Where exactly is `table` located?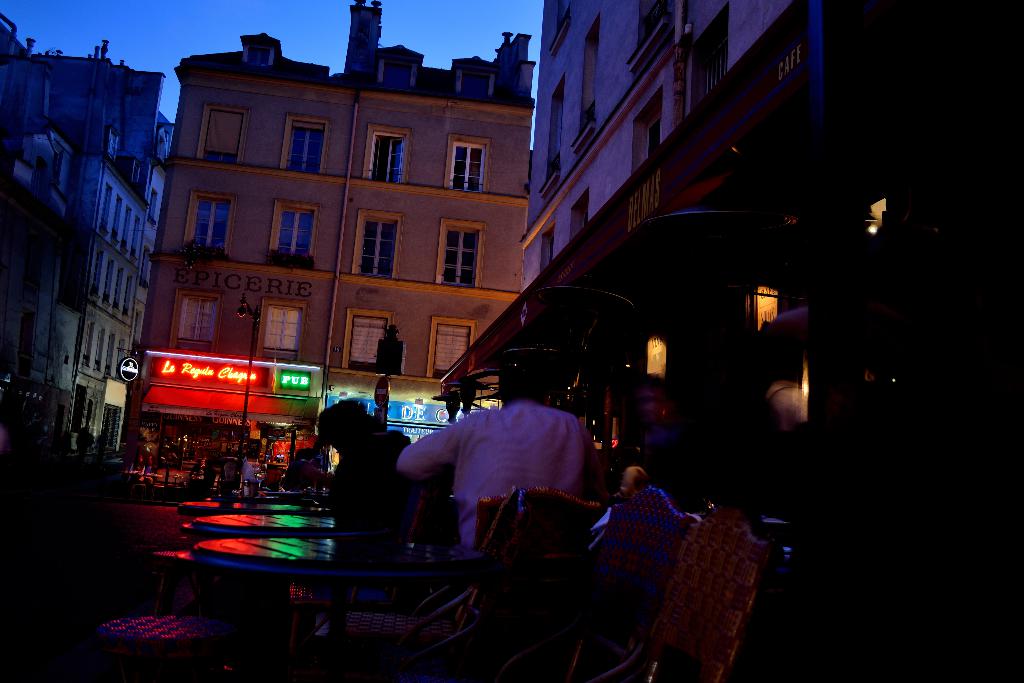
Its bounding box is bbox(193, 514, 355, 532).
